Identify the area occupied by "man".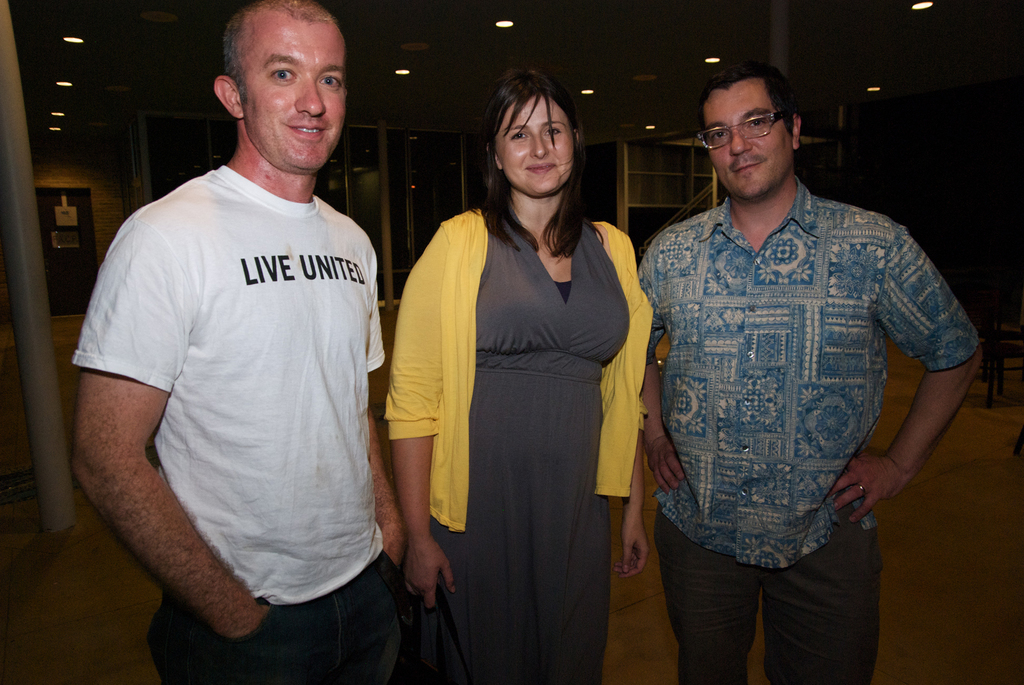
Area: bbox(633, 61, 987, 684).
